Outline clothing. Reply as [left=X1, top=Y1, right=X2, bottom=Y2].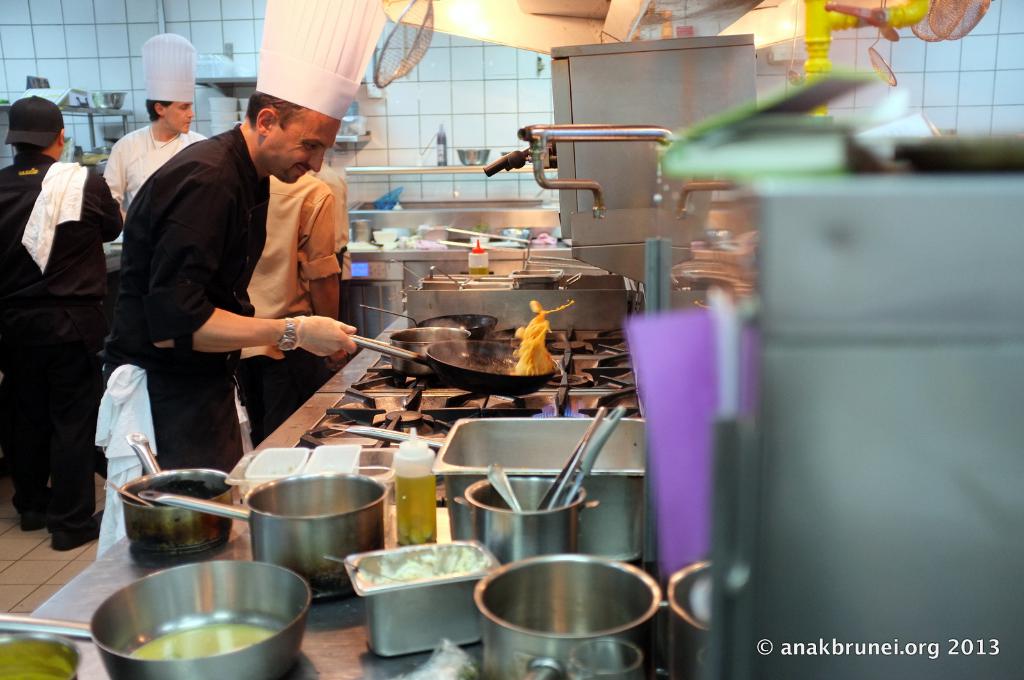
[left=8, top=92, right=116, bottom=551].
